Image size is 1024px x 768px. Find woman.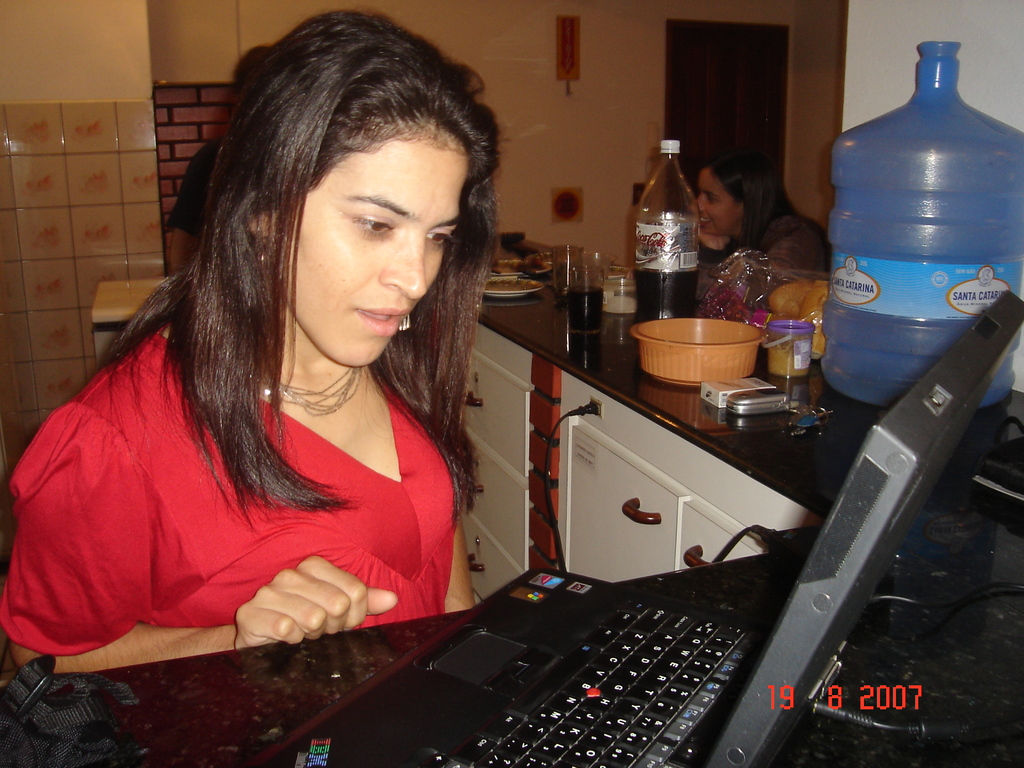
select_region(0, 15, 499, 675).
